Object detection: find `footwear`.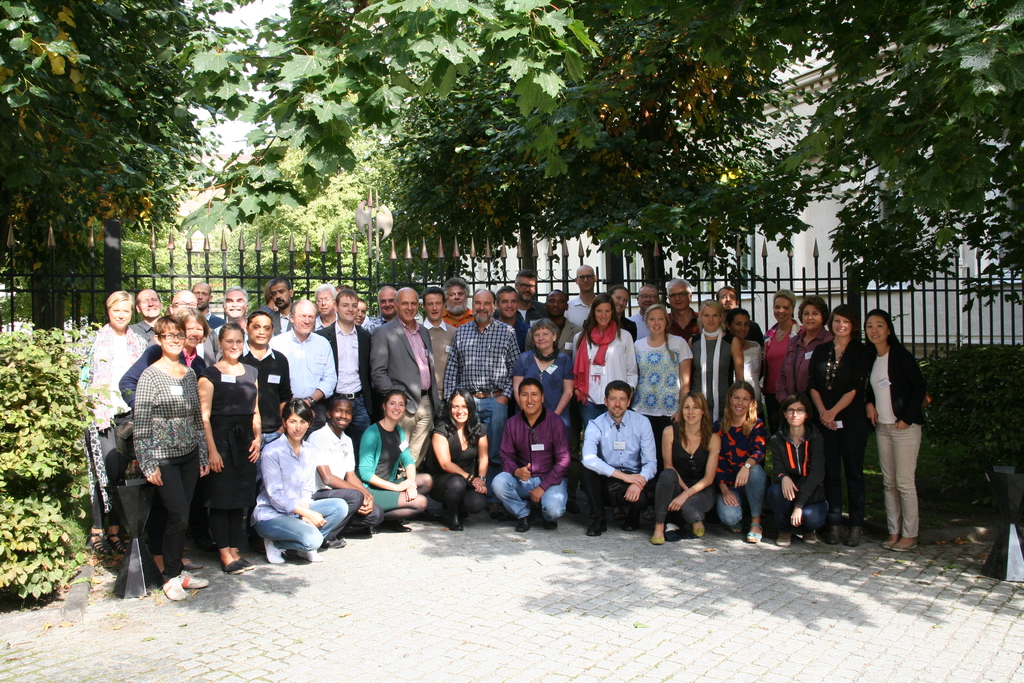
x1=176, y1=571, x2=212, y2=588.
